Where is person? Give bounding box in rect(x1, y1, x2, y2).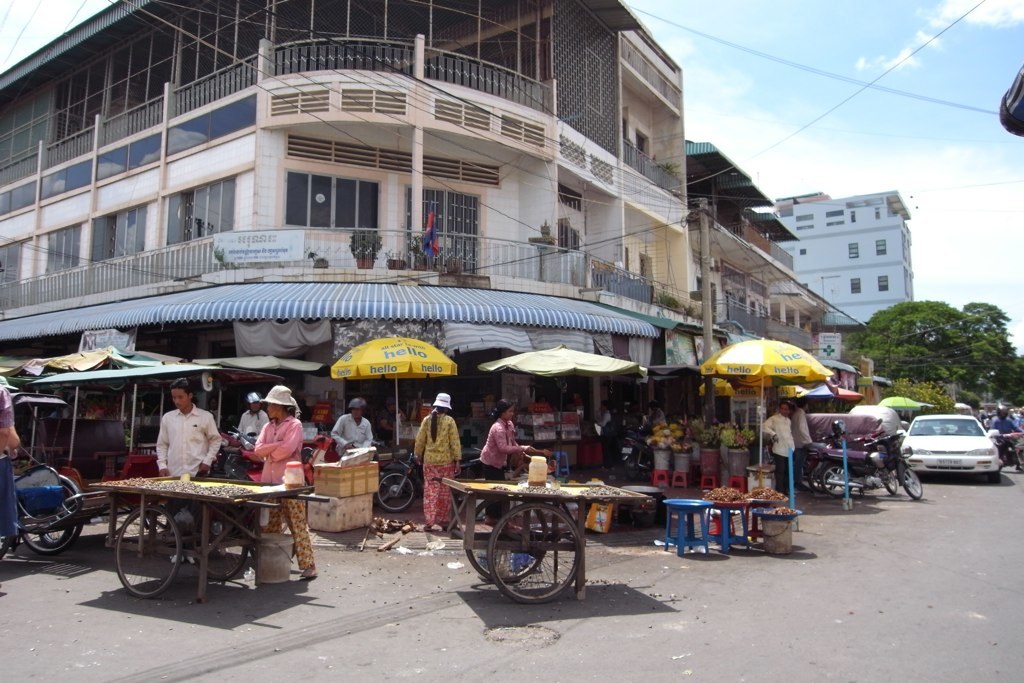
rect(472, 405, 532, 527).
